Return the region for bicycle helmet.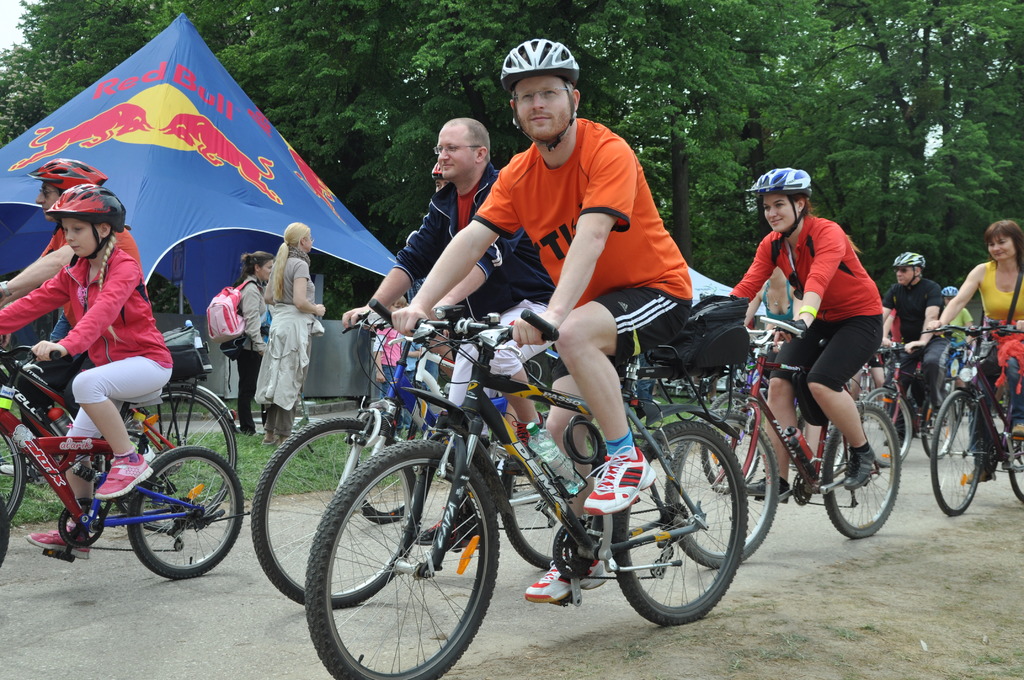
(left=28, top=161, right=97, bottom=180).
